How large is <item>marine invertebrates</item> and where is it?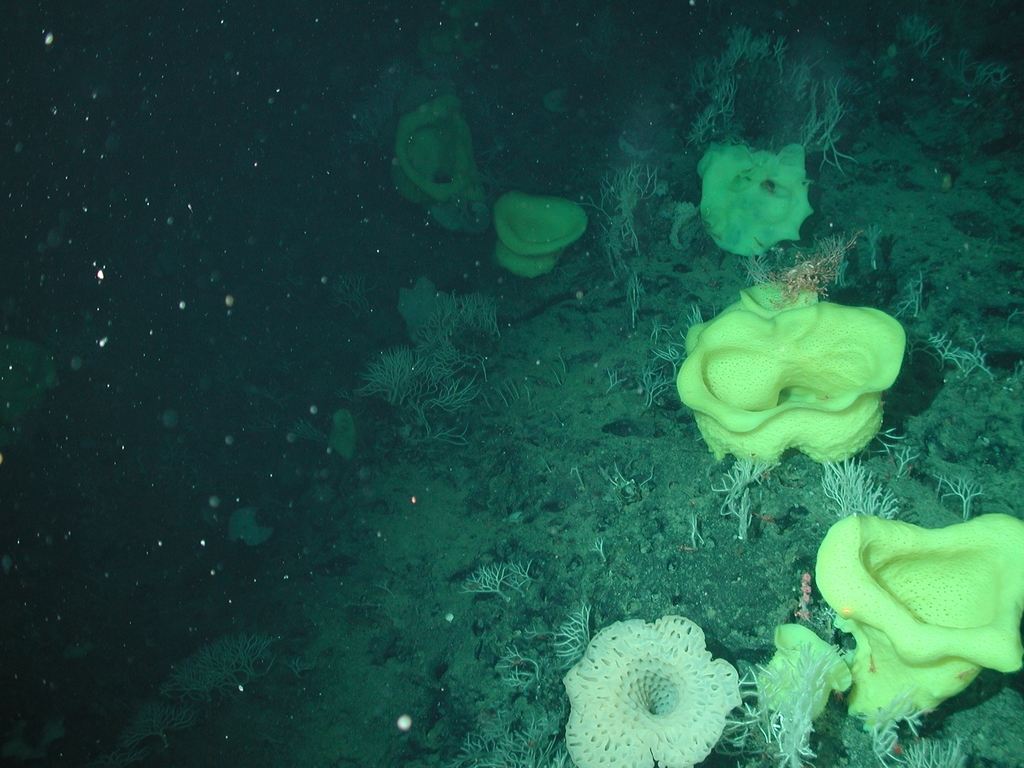
Bounding box: {"x1": 669, "y1": 260, "x2": 923, "y2": 479}.
